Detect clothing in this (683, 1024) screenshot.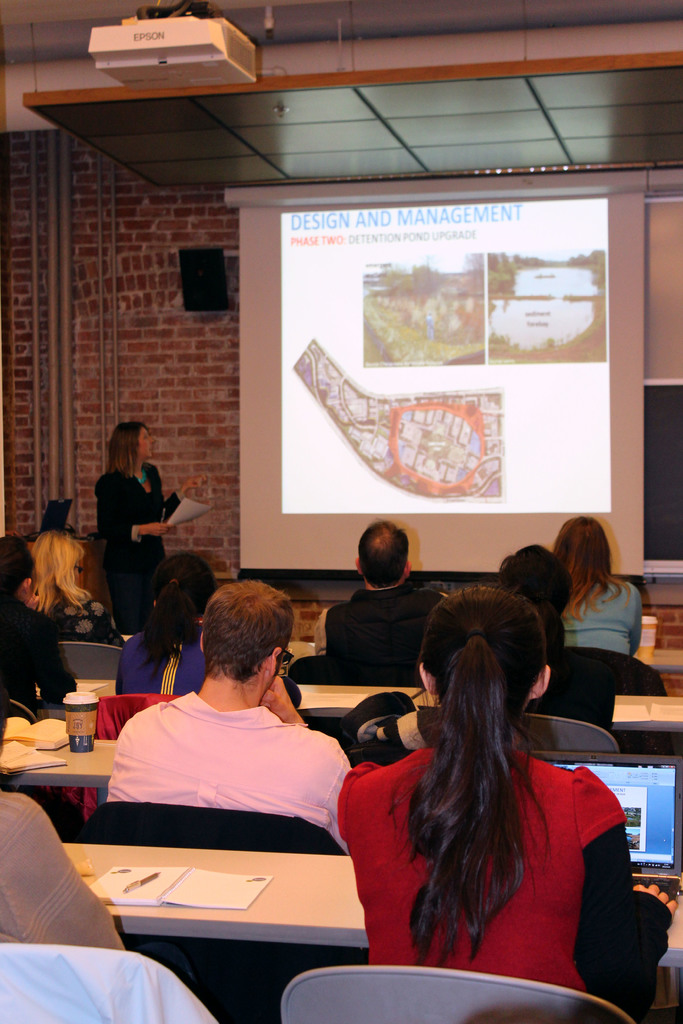
Detection: x1=60, y1=617, x2=127, y2=636.
